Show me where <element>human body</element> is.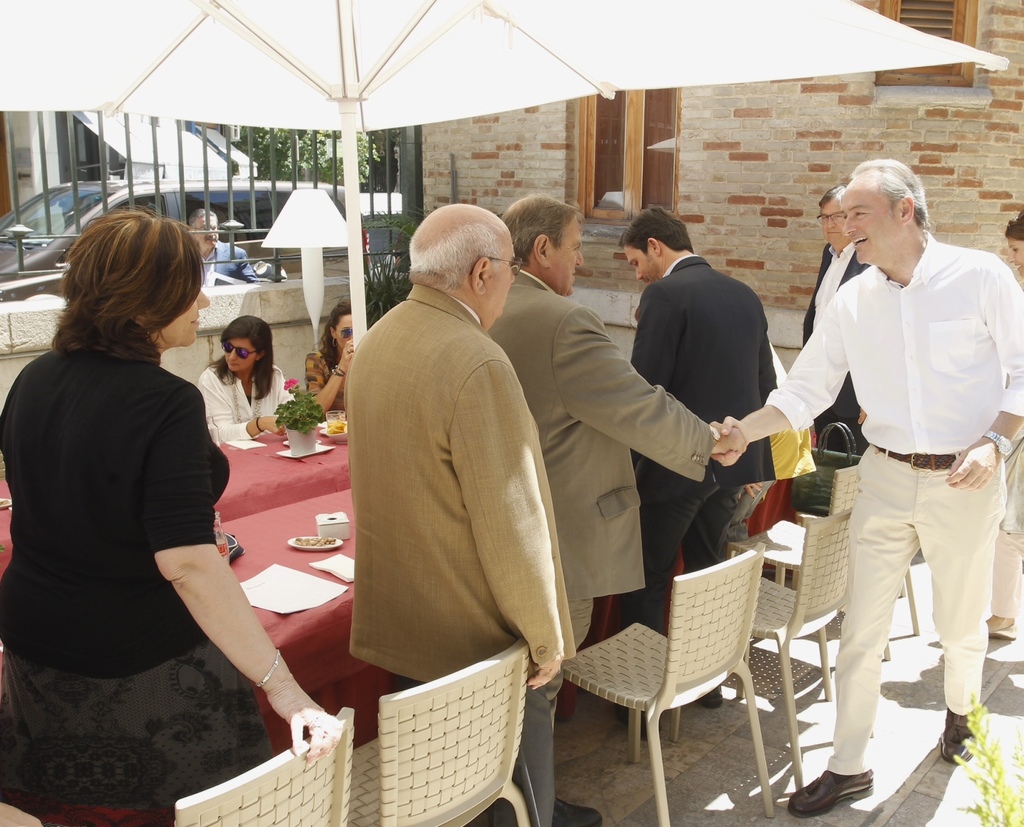
<element>human body</element> is at x1=200 y1=241 x2=259 y2=284.
